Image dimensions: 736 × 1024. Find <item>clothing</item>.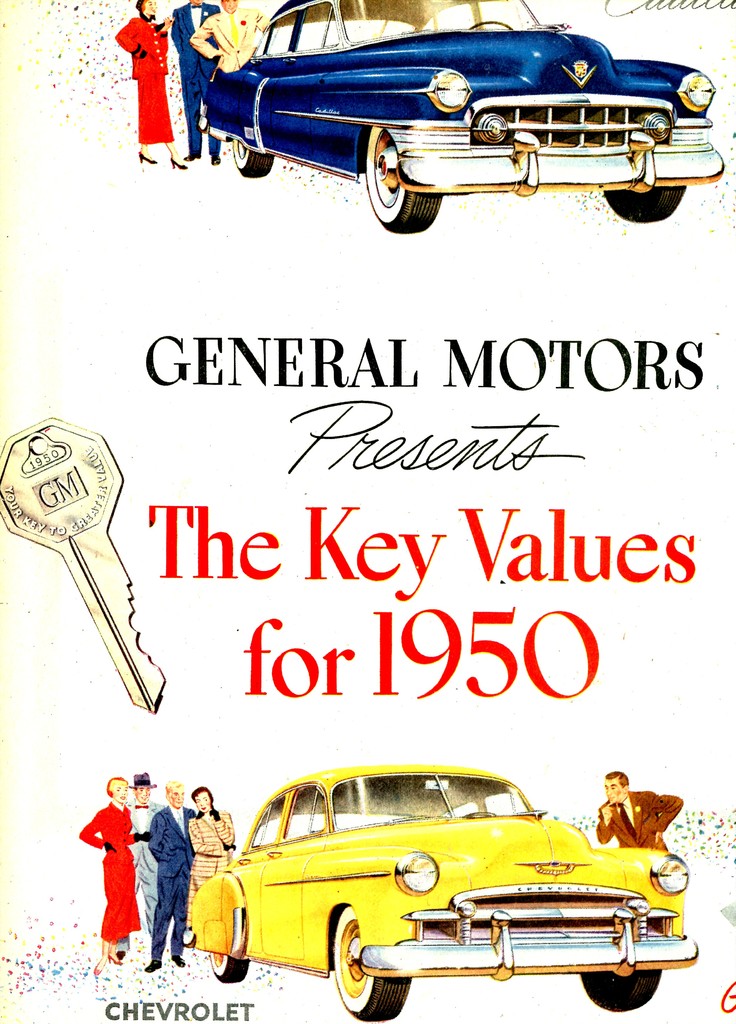
Rect(188, 5, 284, 81).
